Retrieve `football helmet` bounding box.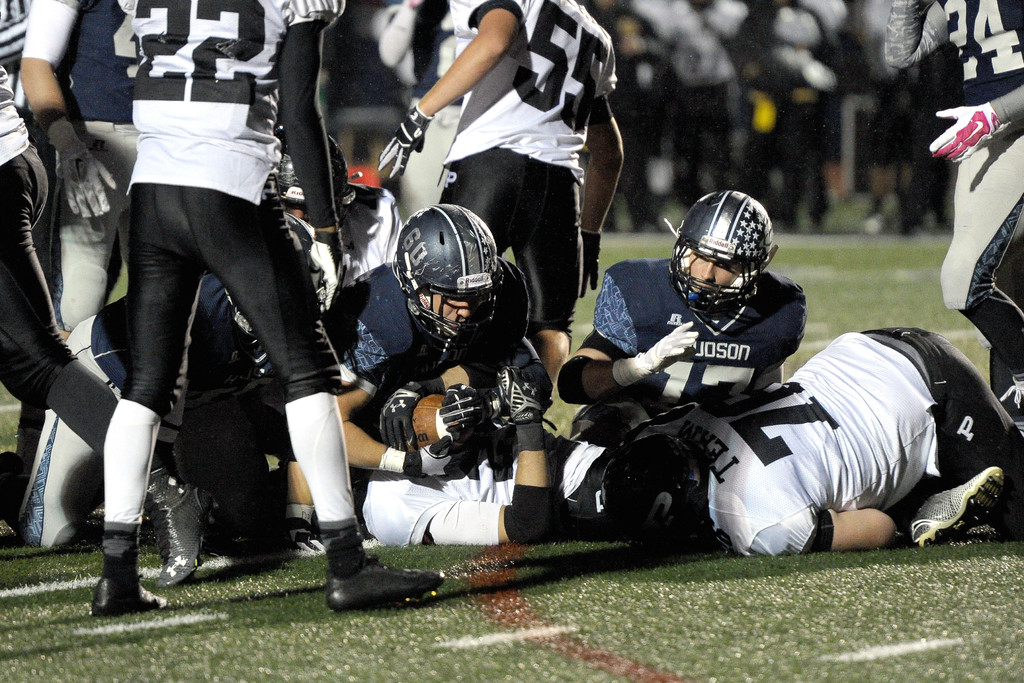
Bounding box: pyautogui.locateOnScreen(396, 206, 492, 349).
